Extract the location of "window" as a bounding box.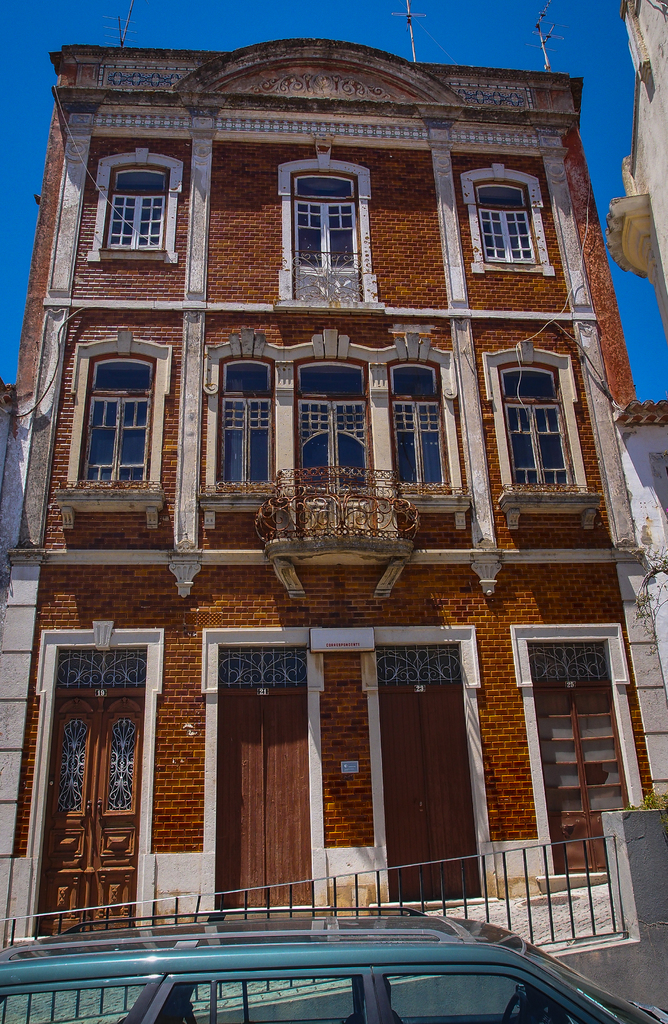
region(380, 333, 471, 531).
